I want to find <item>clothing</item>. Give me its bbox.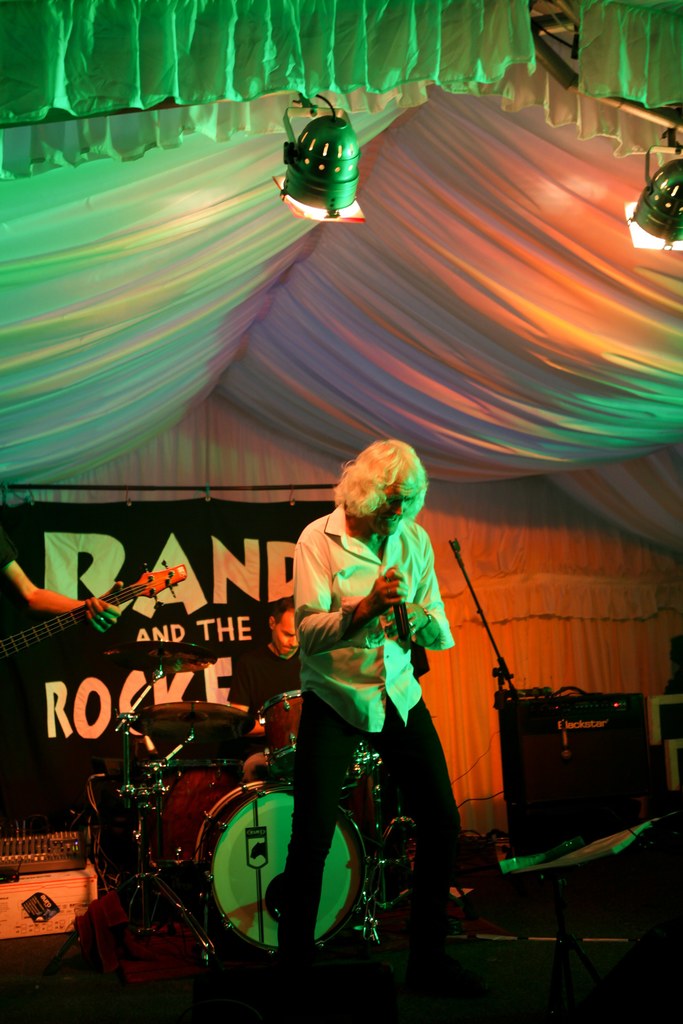
279, 687, 462, 970.
